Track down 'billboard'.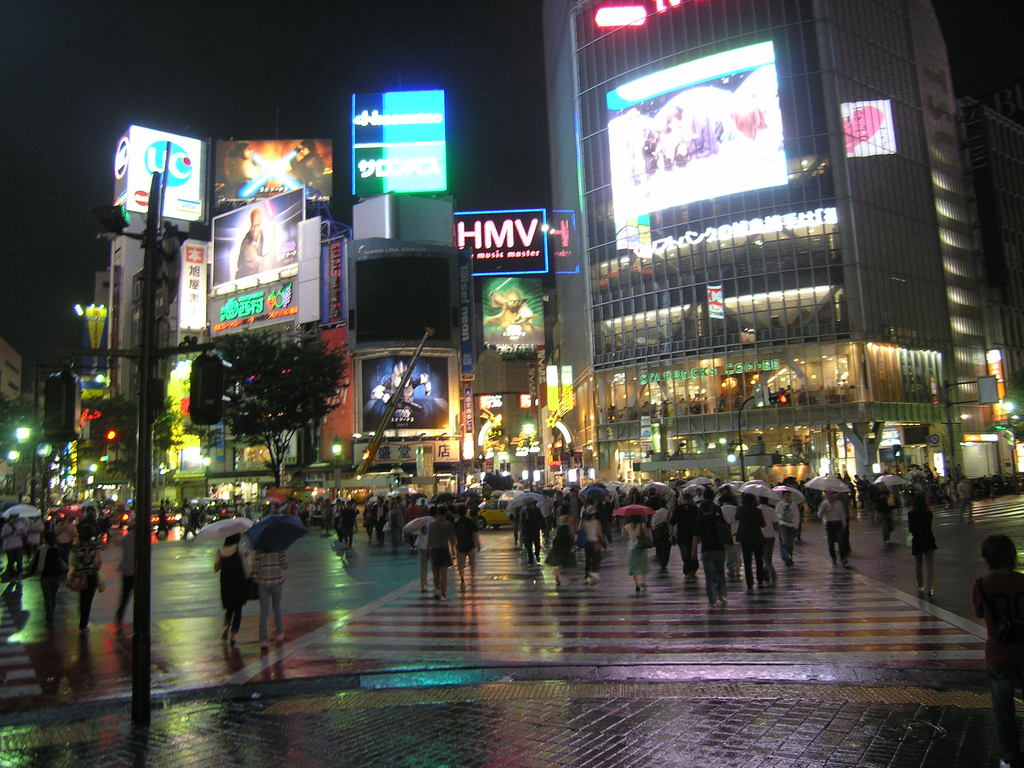
Tracked to (348,444,459,467).
